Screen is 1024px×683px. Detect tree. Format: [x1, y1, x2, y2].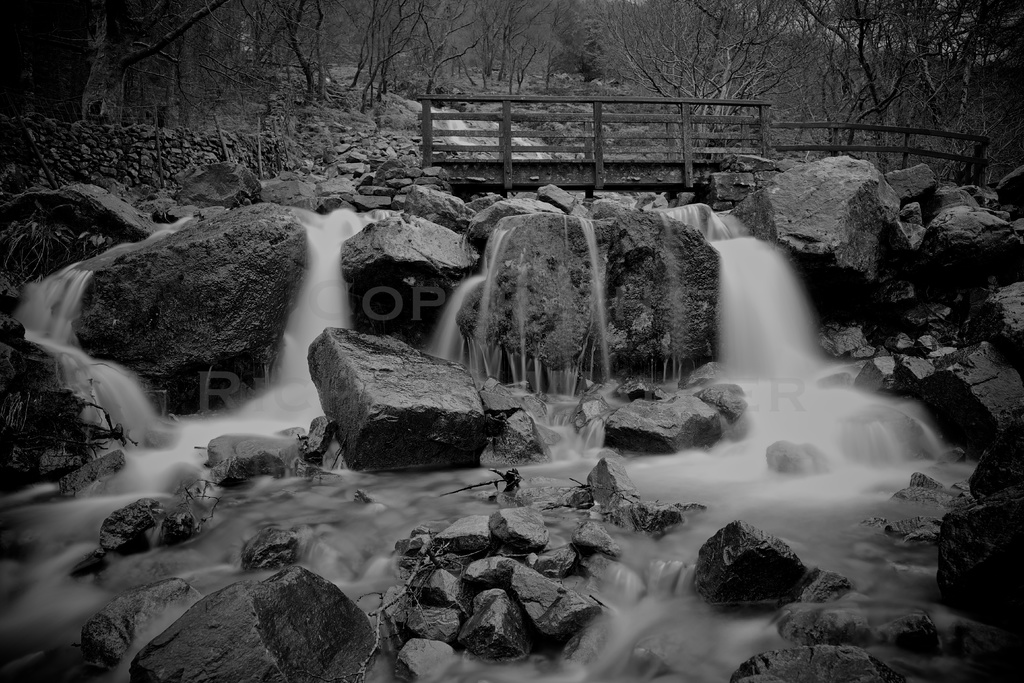
[610, 0, 804, 148].
